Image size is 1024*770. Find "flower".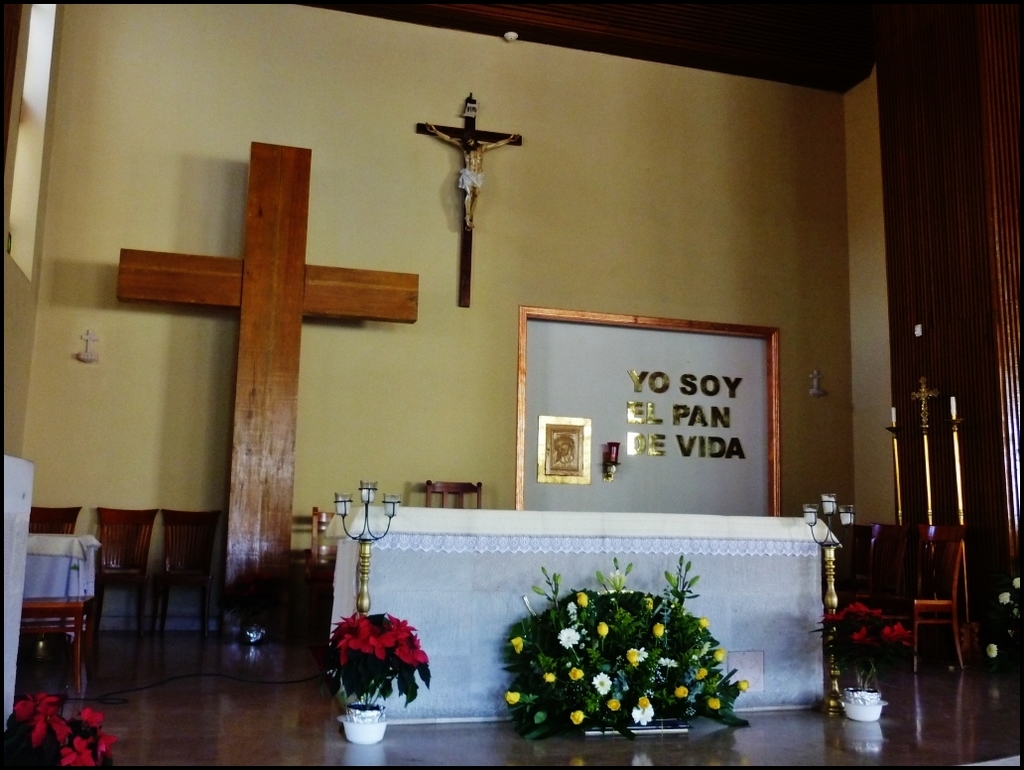
l=676, t=690, r=690, b=705.
